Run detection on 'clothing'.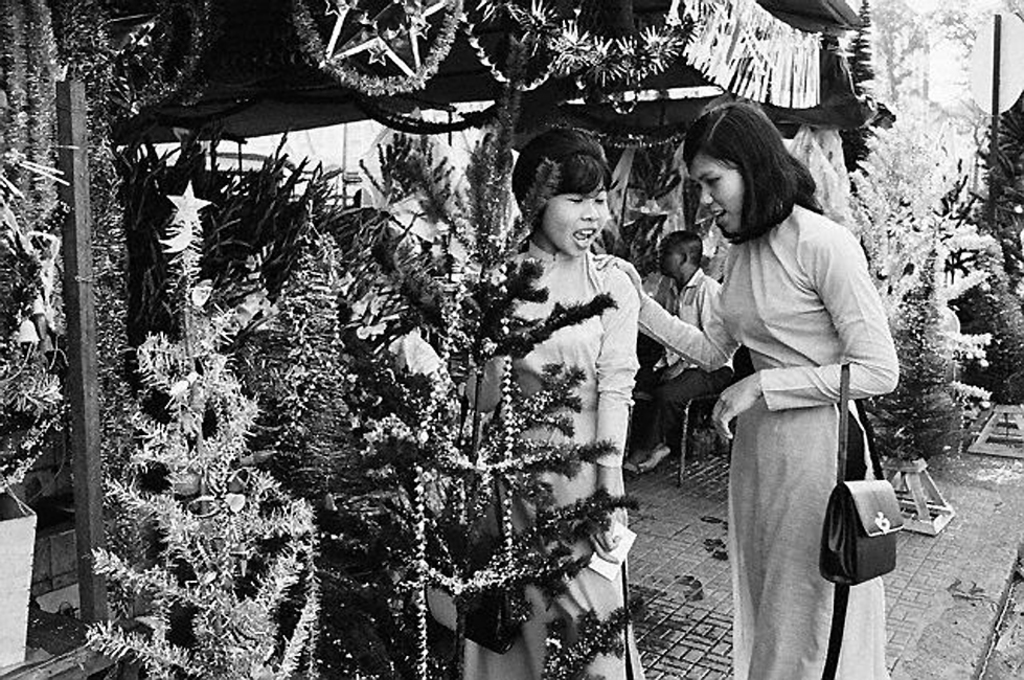
Result: 640,204,902,679.
